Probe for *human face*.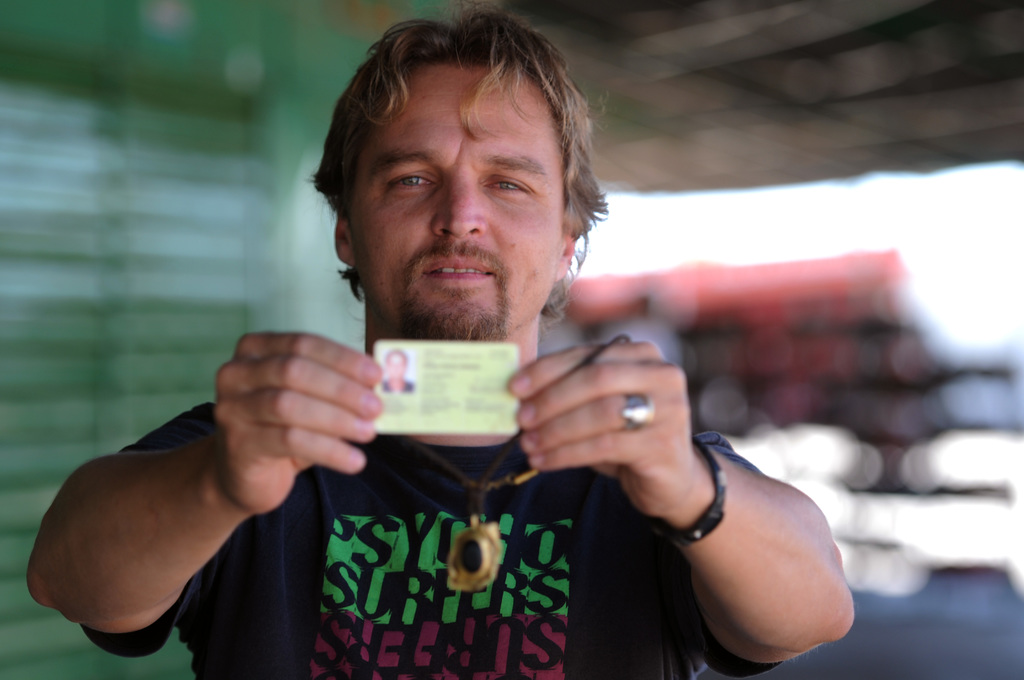
Probe result: [left=388, top=352, right=404, bottom=374].
